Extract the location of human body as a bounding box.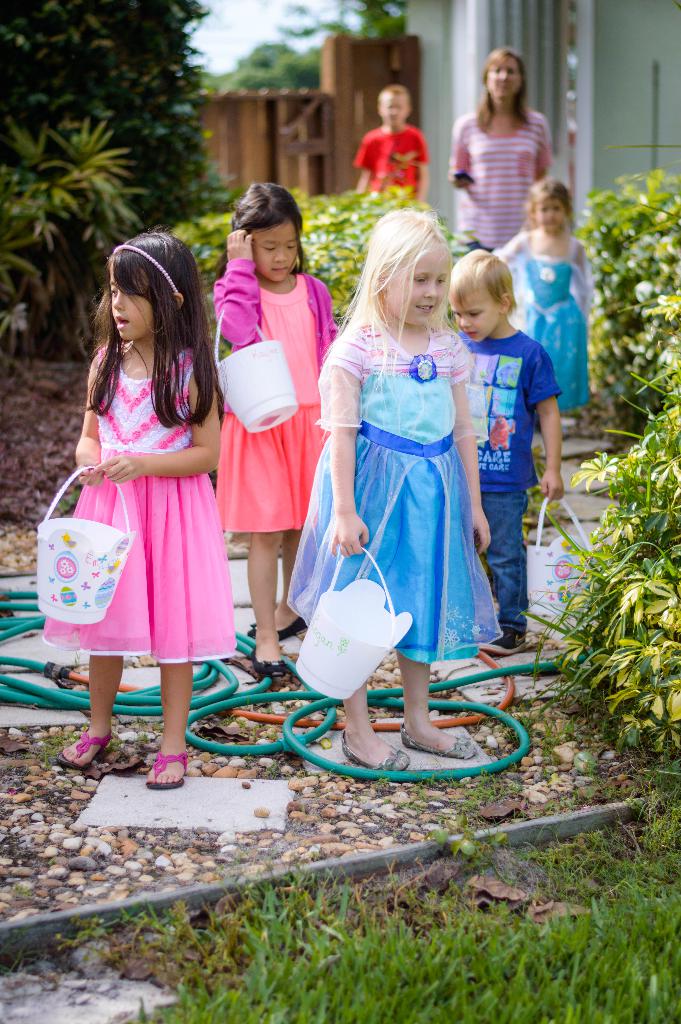
53:229:243:808.
